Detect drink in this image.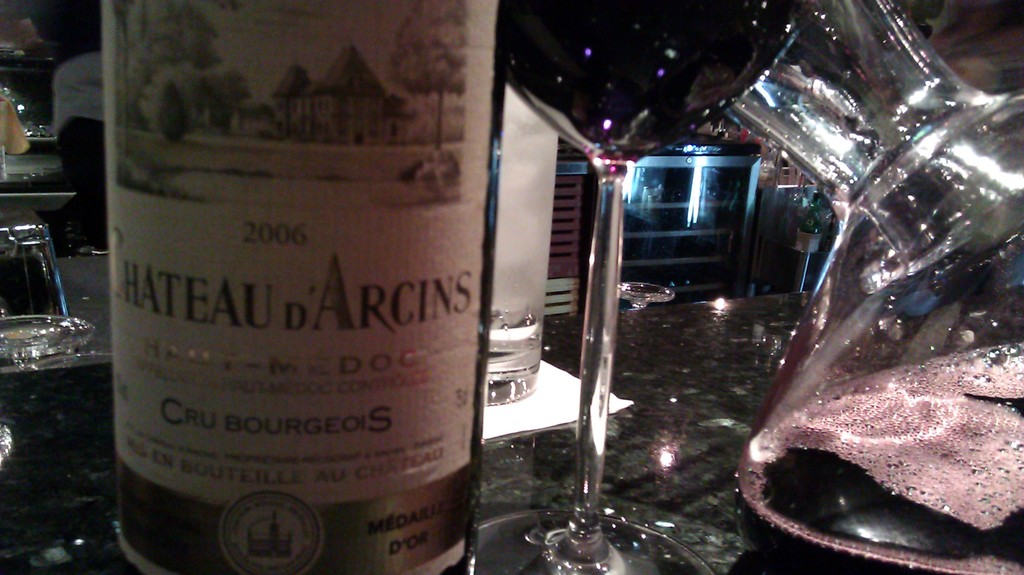
Detection: 101, 0, 503, 574.
